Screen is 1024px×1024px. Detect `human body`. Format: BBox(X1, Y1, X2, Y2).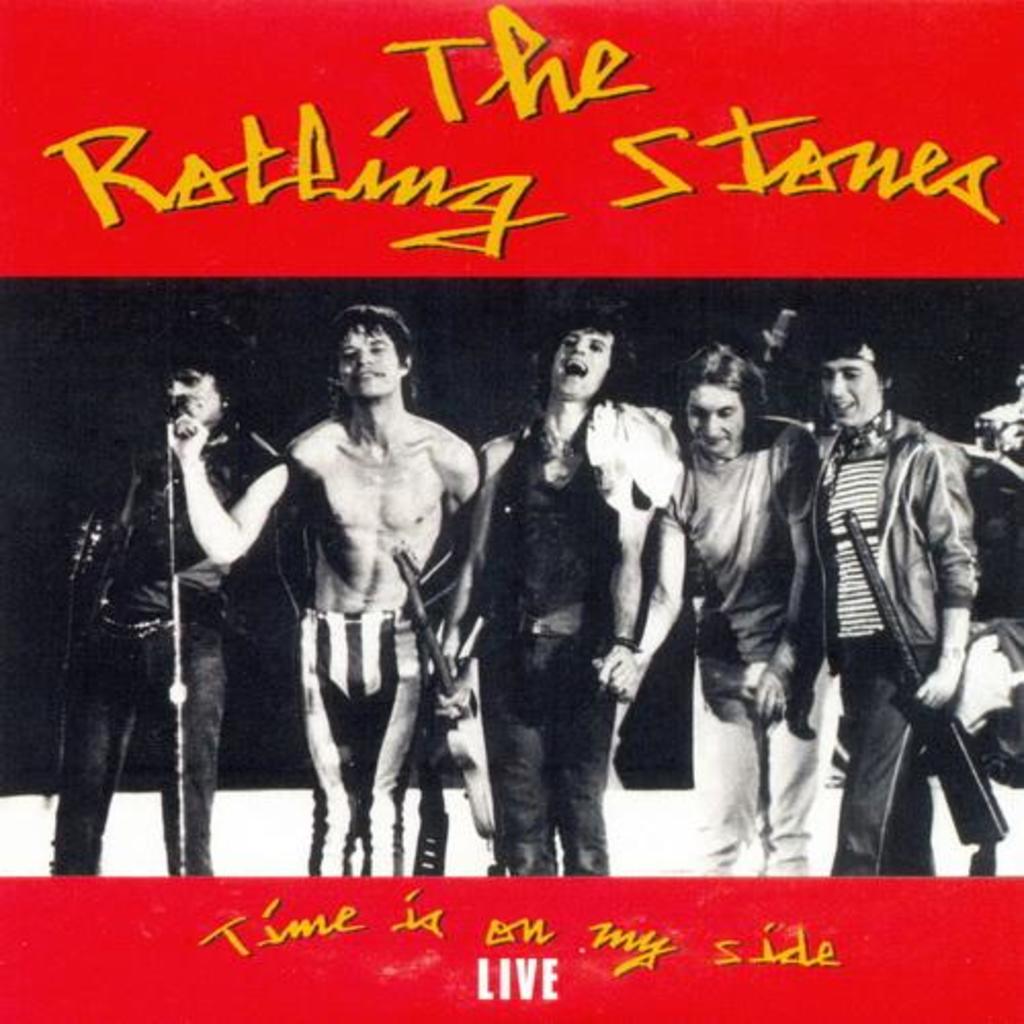
BBox(762, 369, 979, 877).
